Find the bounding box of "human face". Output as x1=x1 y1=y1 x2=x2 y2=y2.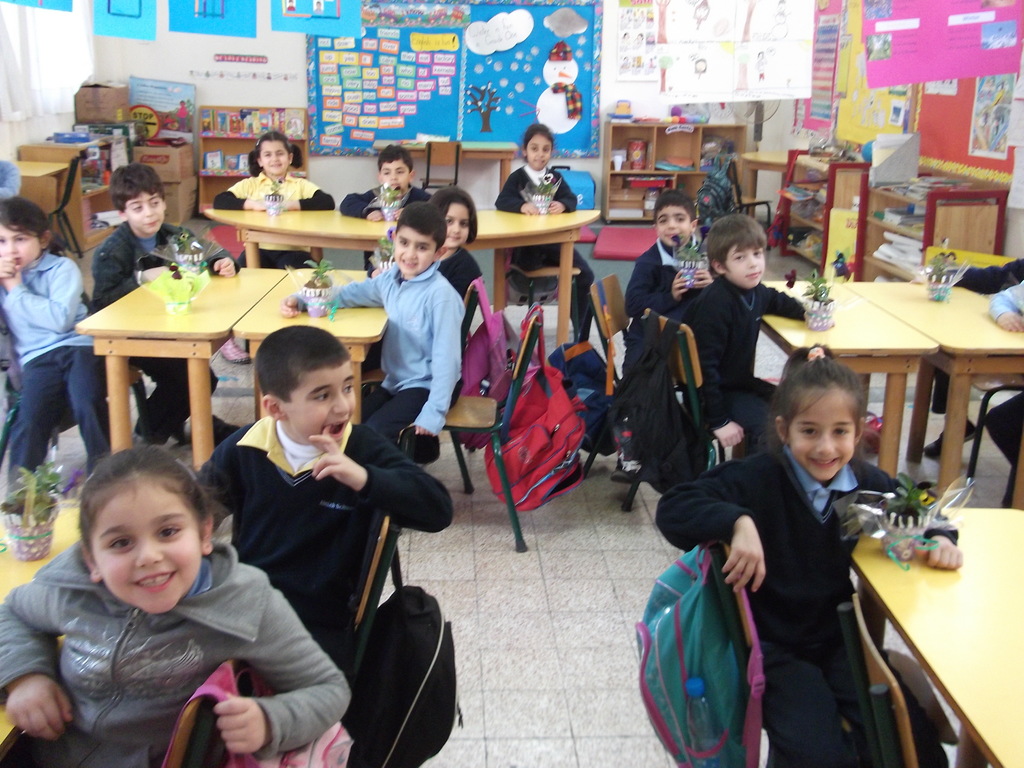
x1=658 y1=203 x2=694 y2=252.
